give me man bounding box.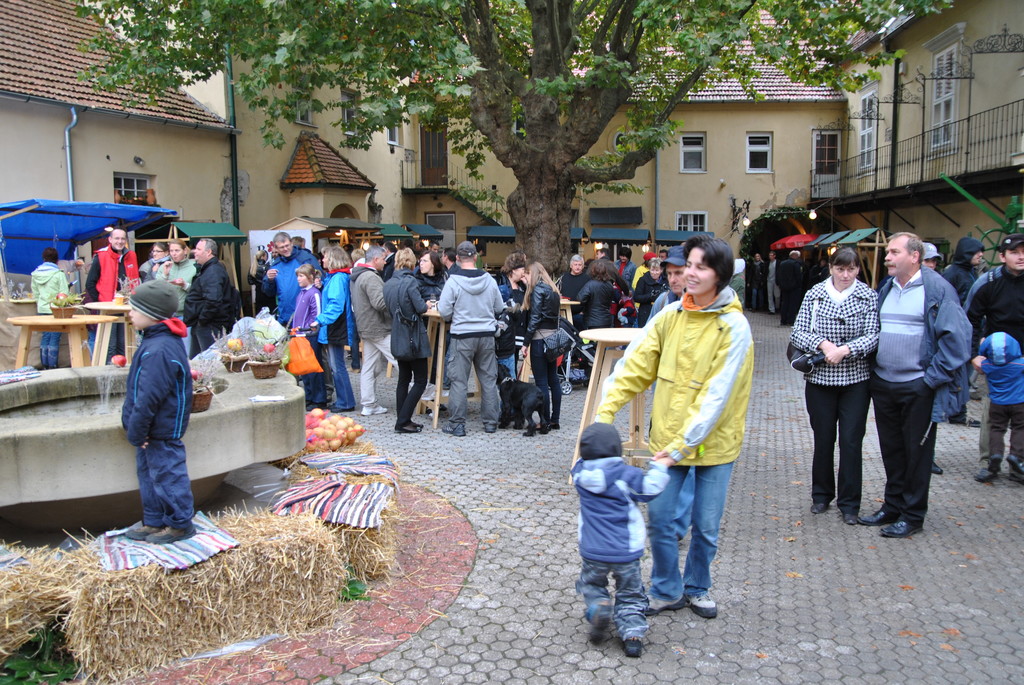
pyautogui.locateOnScreen(378, 242, 396, 281).
